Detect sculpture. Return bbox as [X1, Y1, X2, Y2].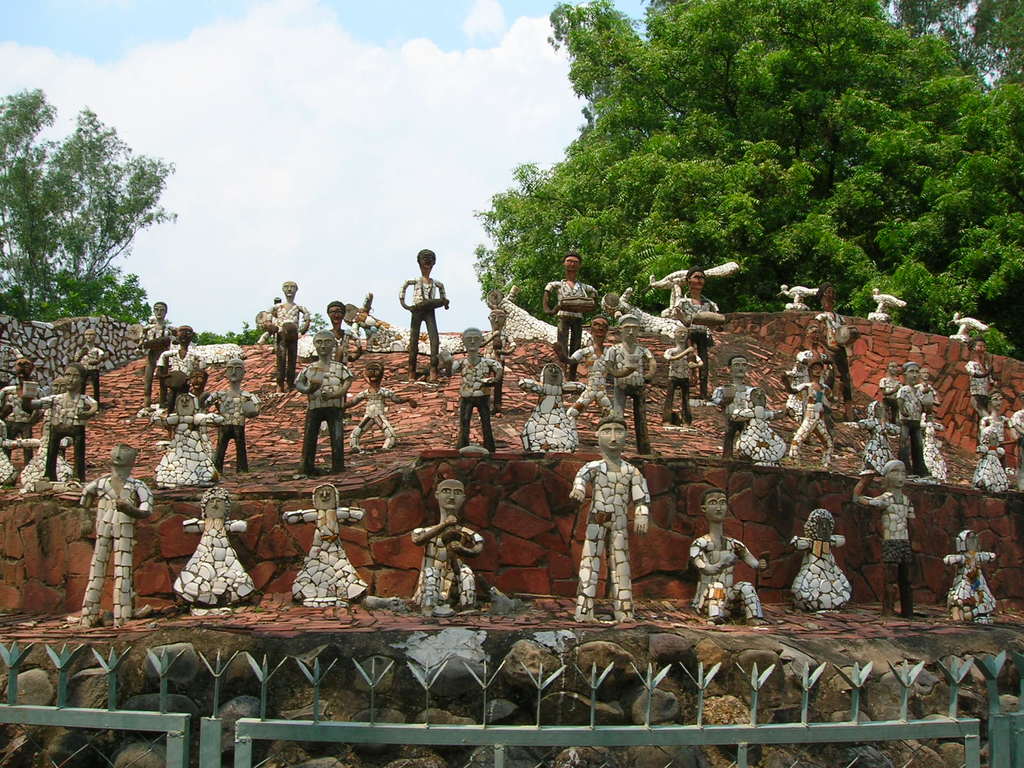
[1011, 392, 1023, 491].
